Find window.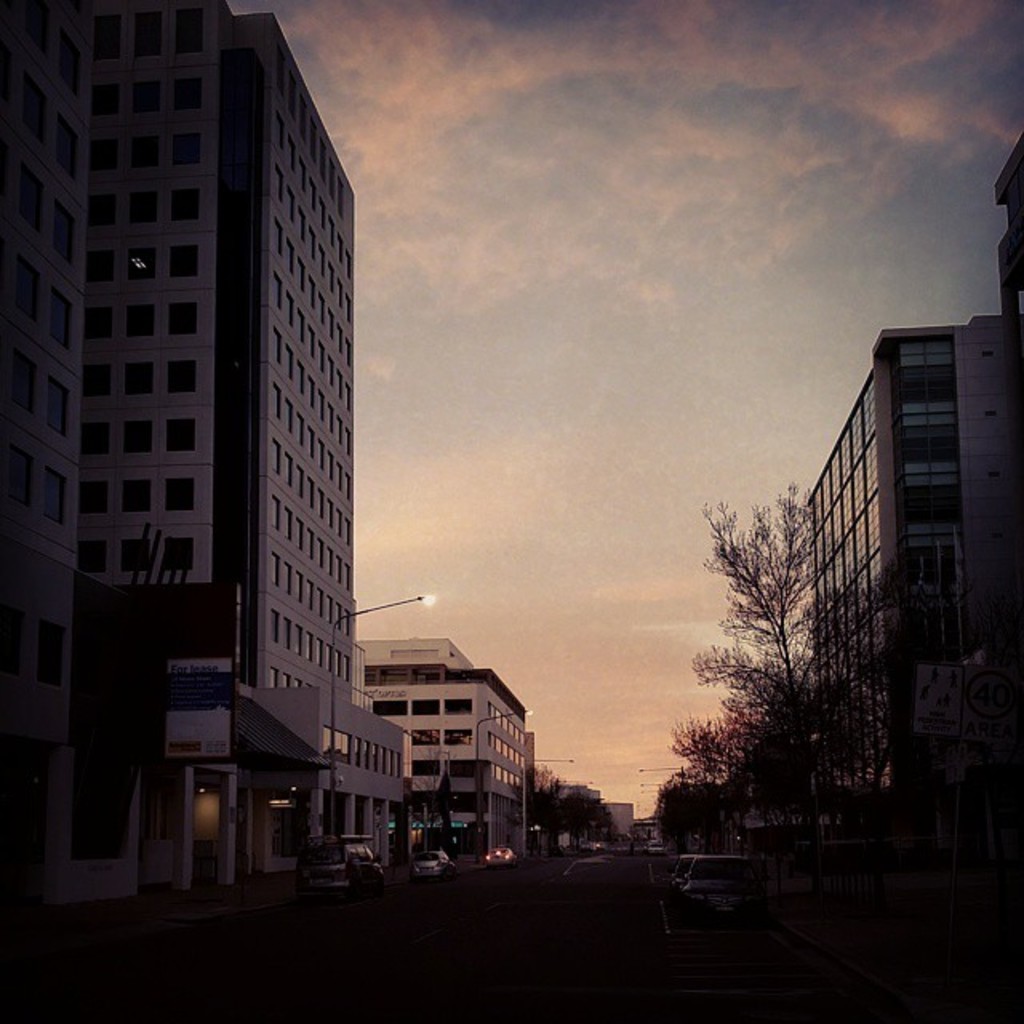
93, 189, 117, 227.
